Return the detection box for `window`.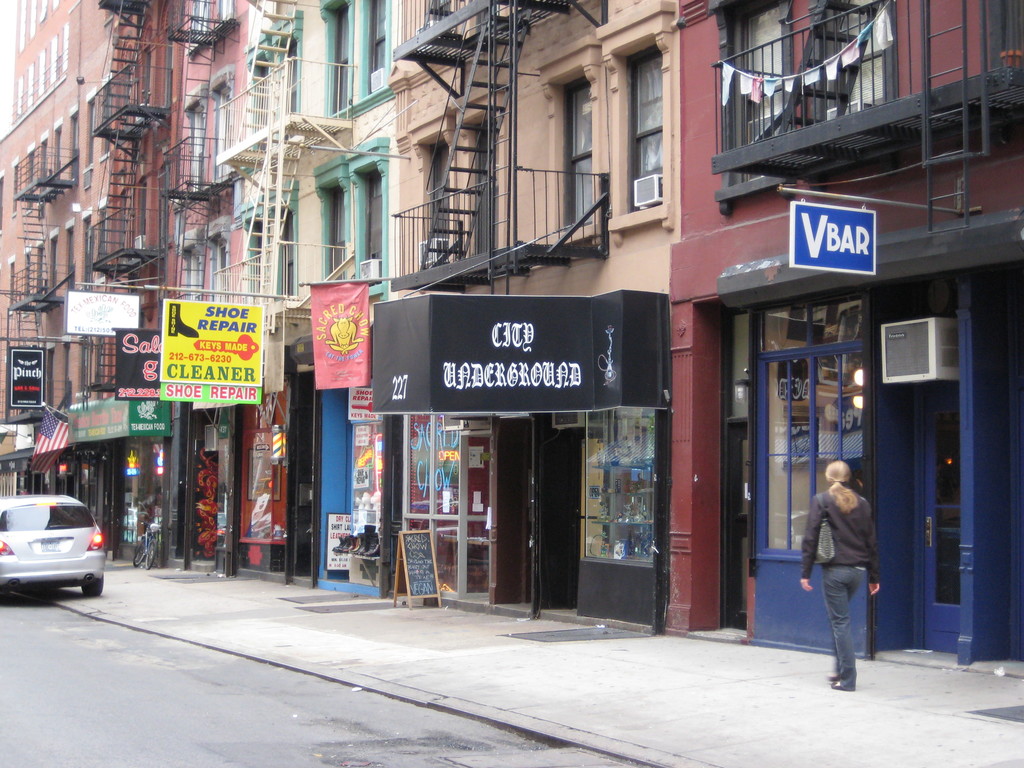
<box>330,203,343,277</box>.
